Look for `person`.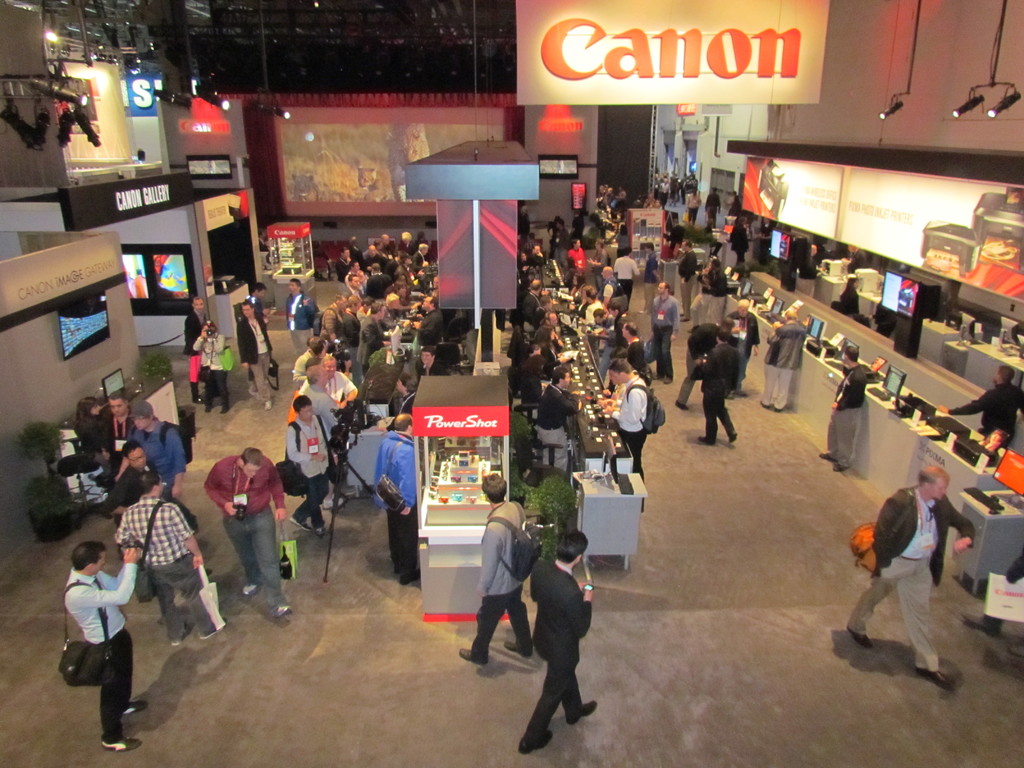
Found: 648, 285, 676, 392.
